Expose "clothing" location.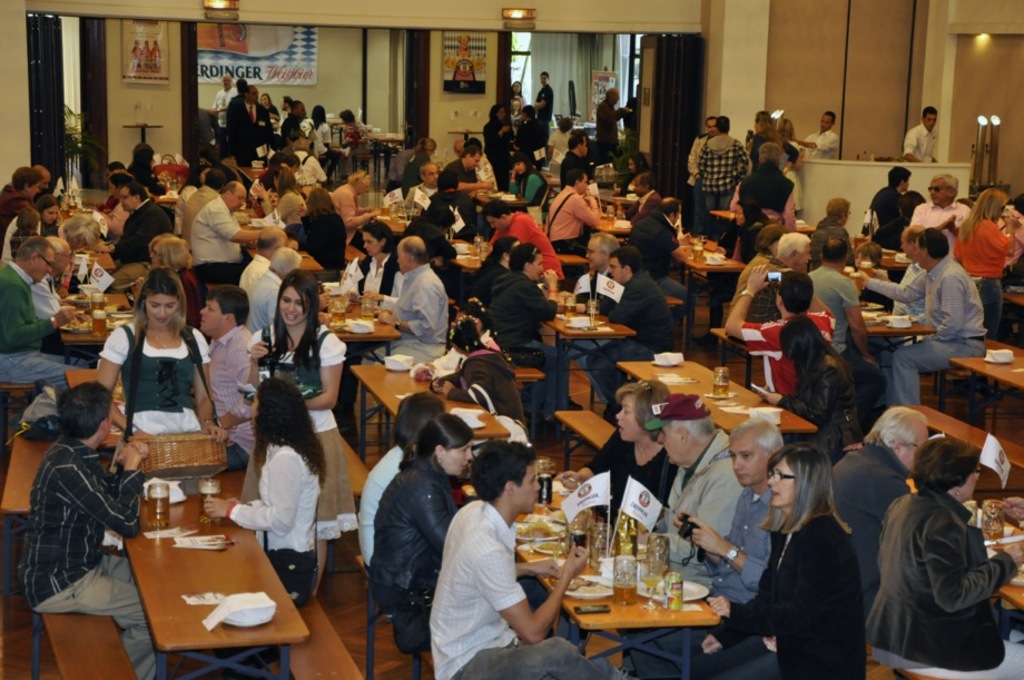
Exposed at pyautogui.locateOnScreen(287, 206, 348, 278).
